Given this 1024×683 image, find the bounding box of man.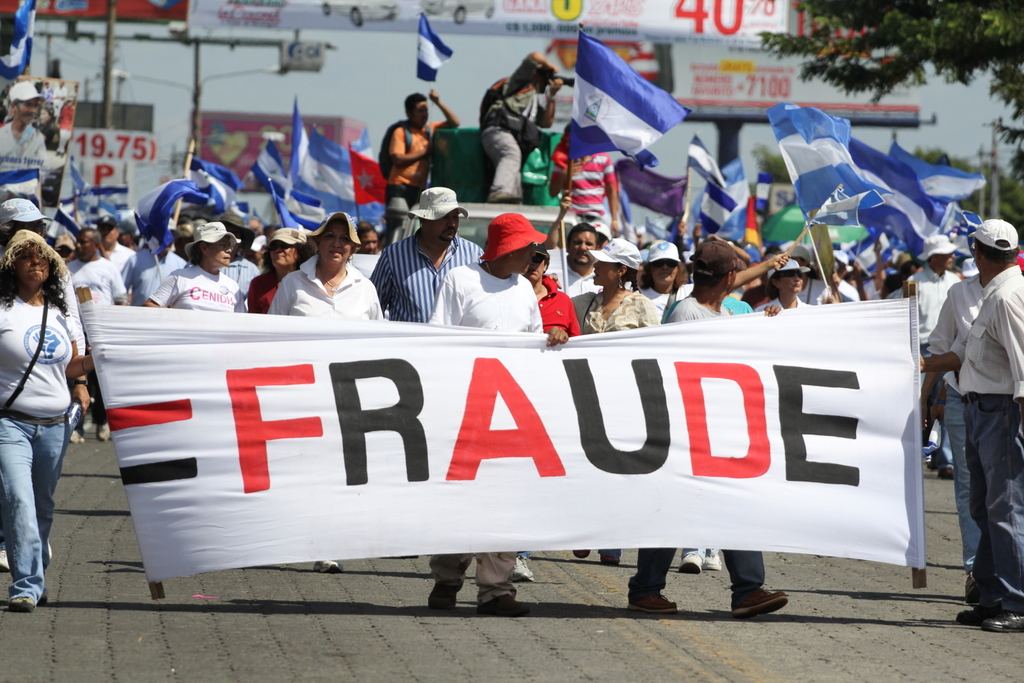
626, 242, 789, 622.
